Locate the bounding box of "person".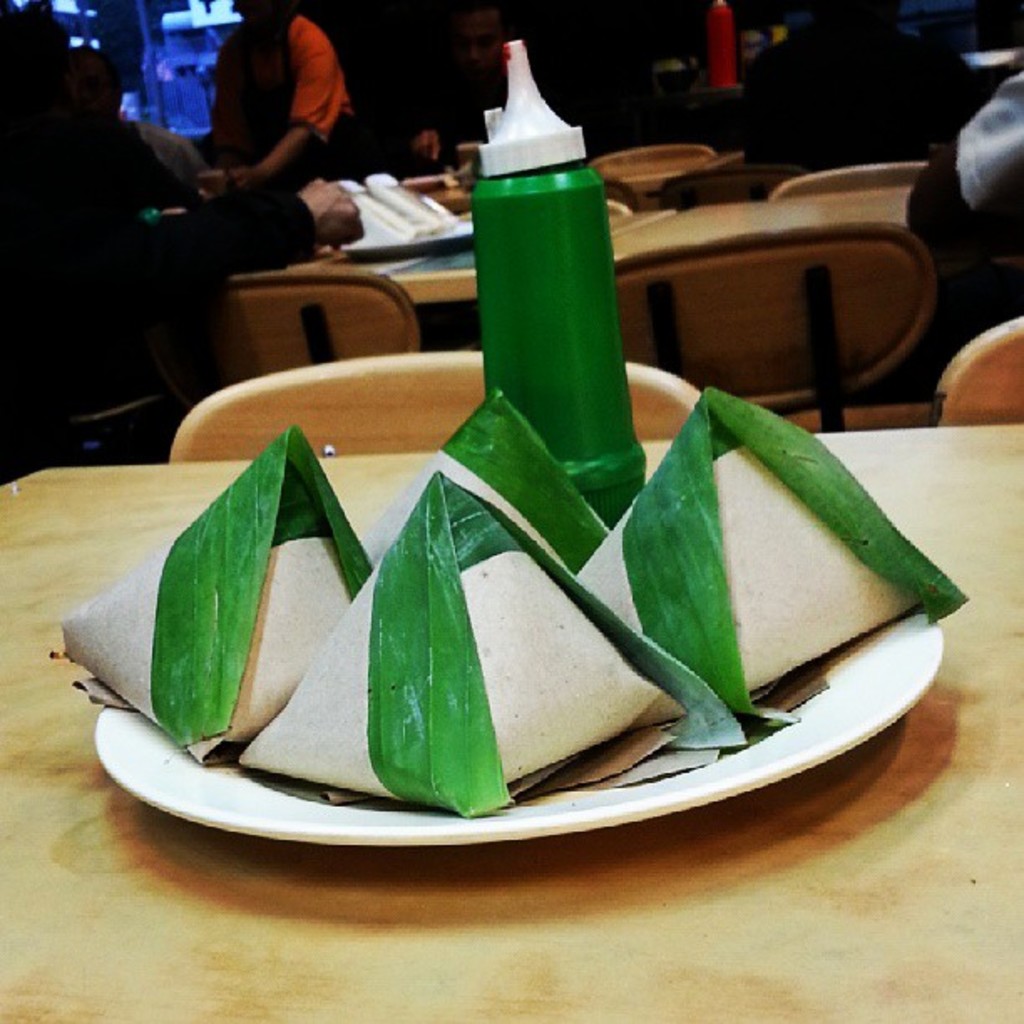
Bounding box: x1=189, y1=0, x2=370, y2=256.
